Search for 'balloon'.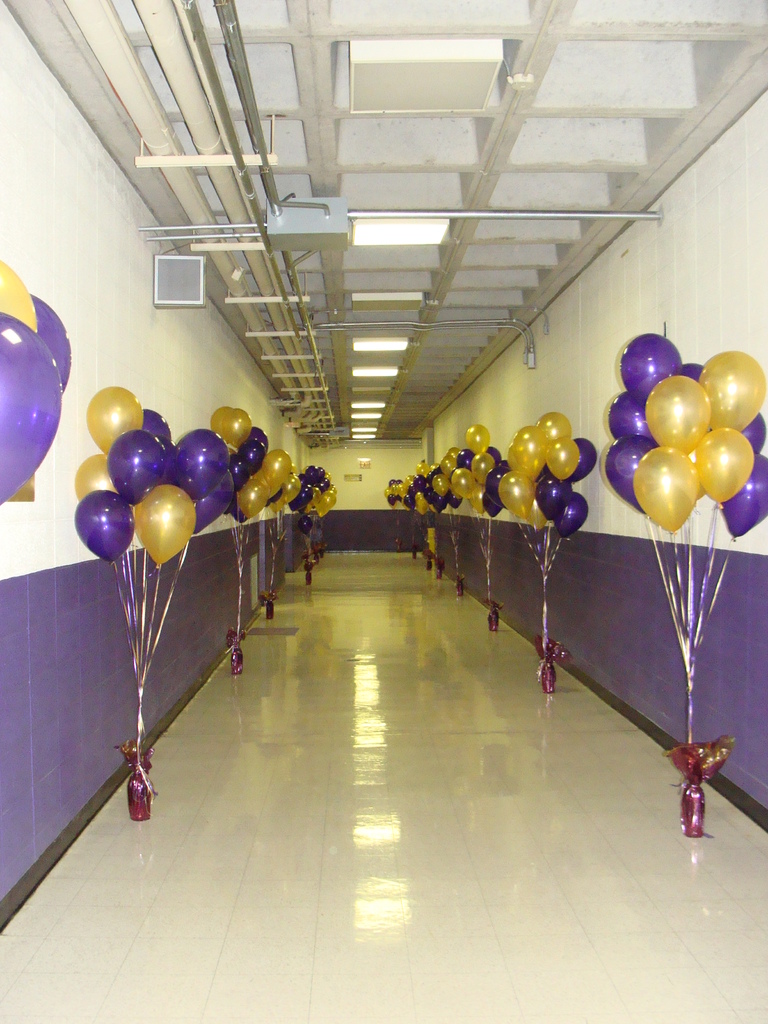
Found at x1=106 y1=429 x2=164 y2=504.
